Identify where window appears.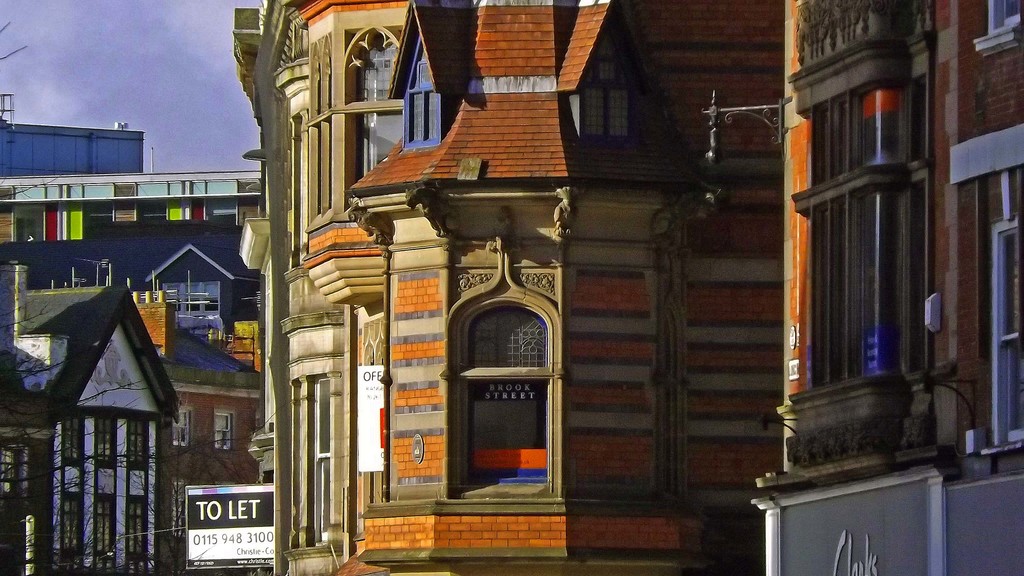
Appears at bbox=(56, 414, 79, 459).
